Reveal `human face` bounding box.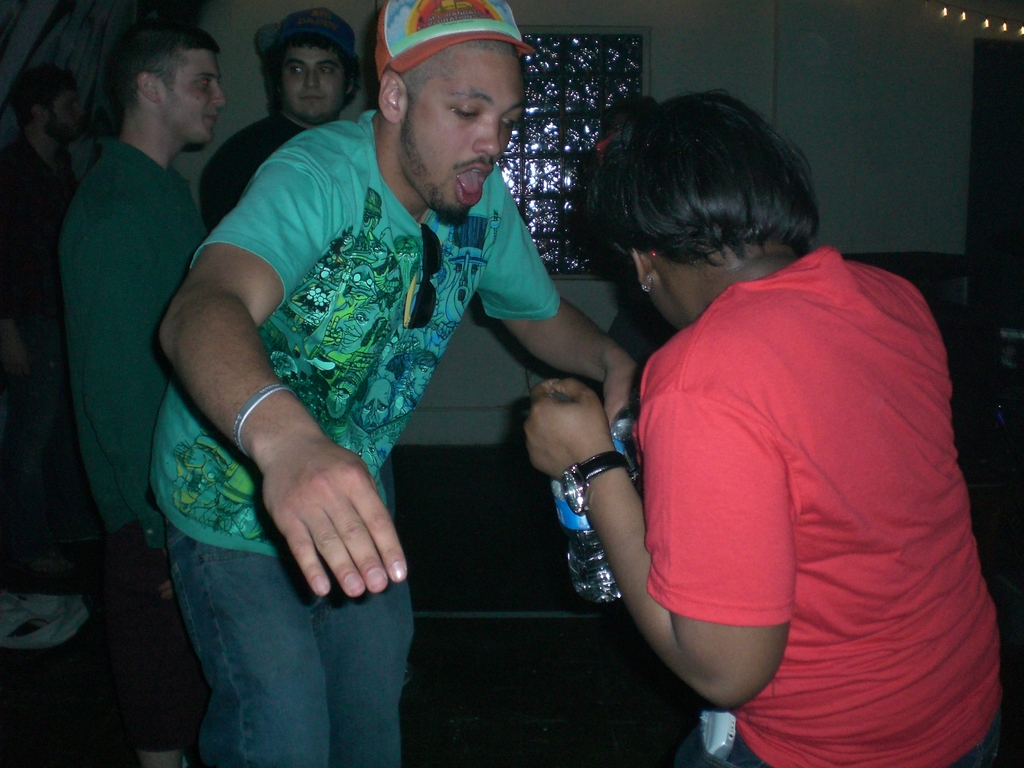
Revealed: detection(159, 52, 228, 143).
